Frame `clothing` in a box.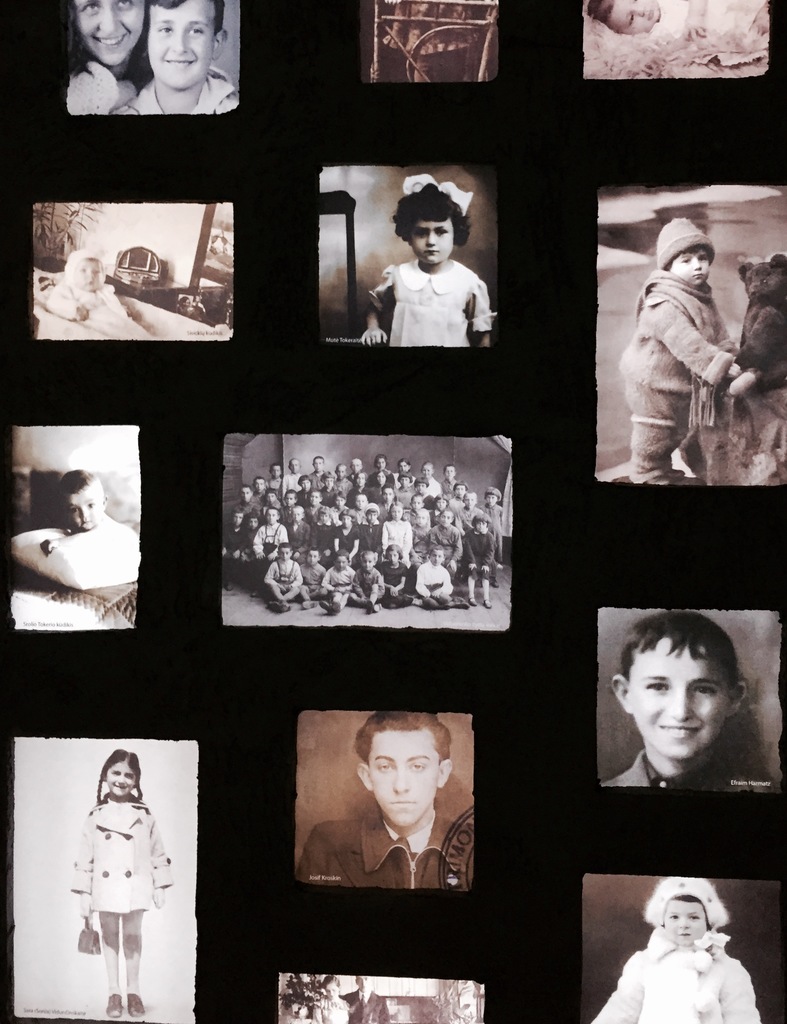
610, 211, 760, 492.
